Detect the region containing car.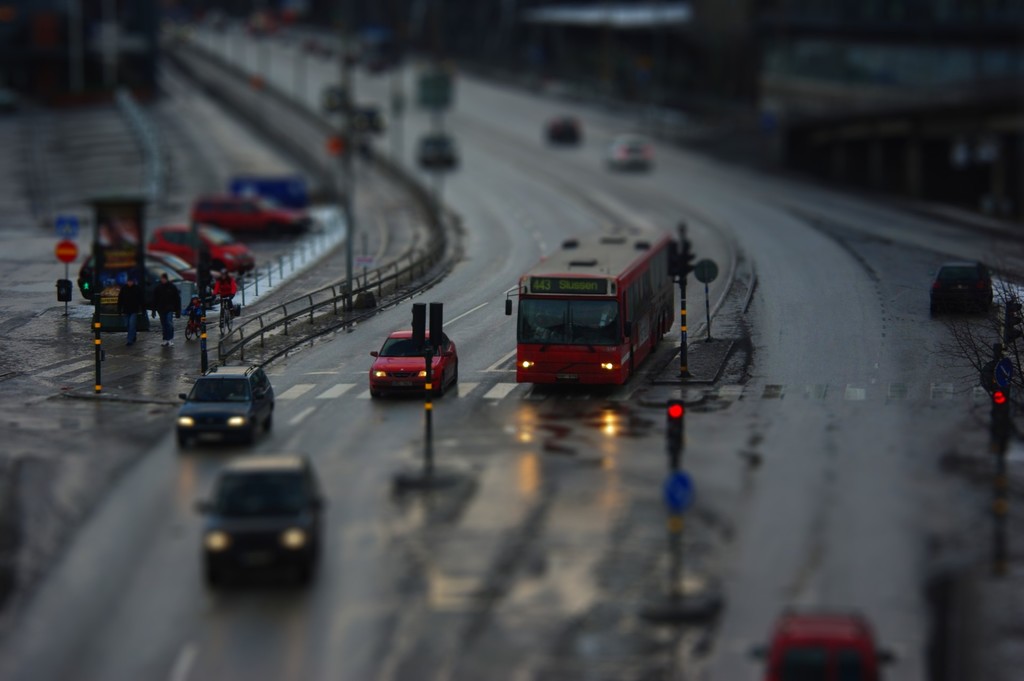
bbox=(191, 454, 328, 602).
